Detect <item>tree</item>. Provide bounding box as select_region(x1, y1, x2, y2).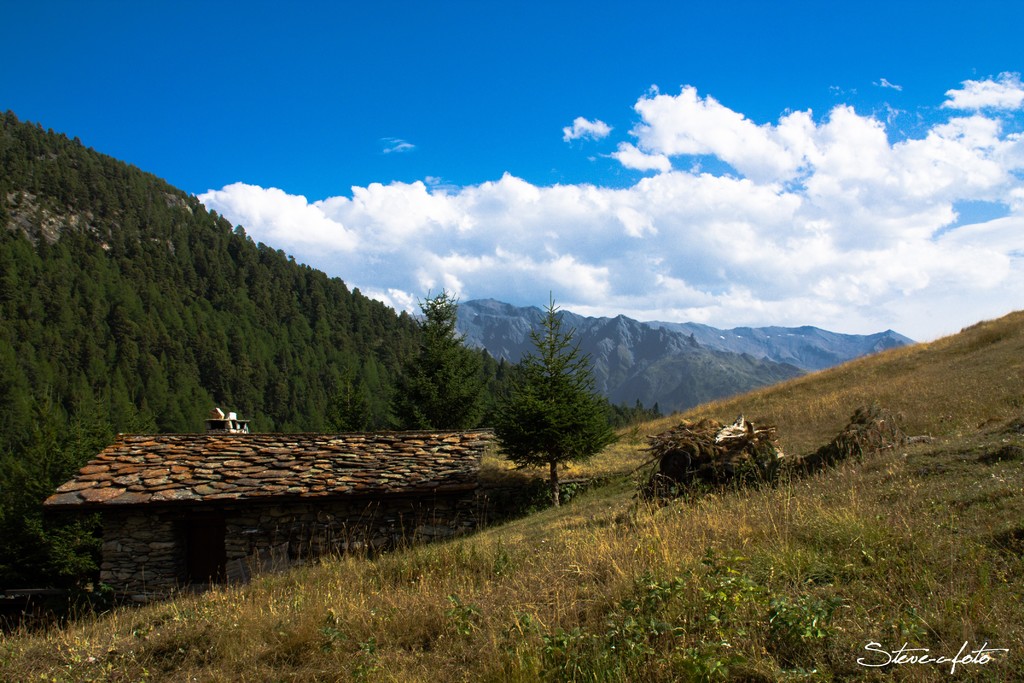
select_region(483, 290, 620, 509).
